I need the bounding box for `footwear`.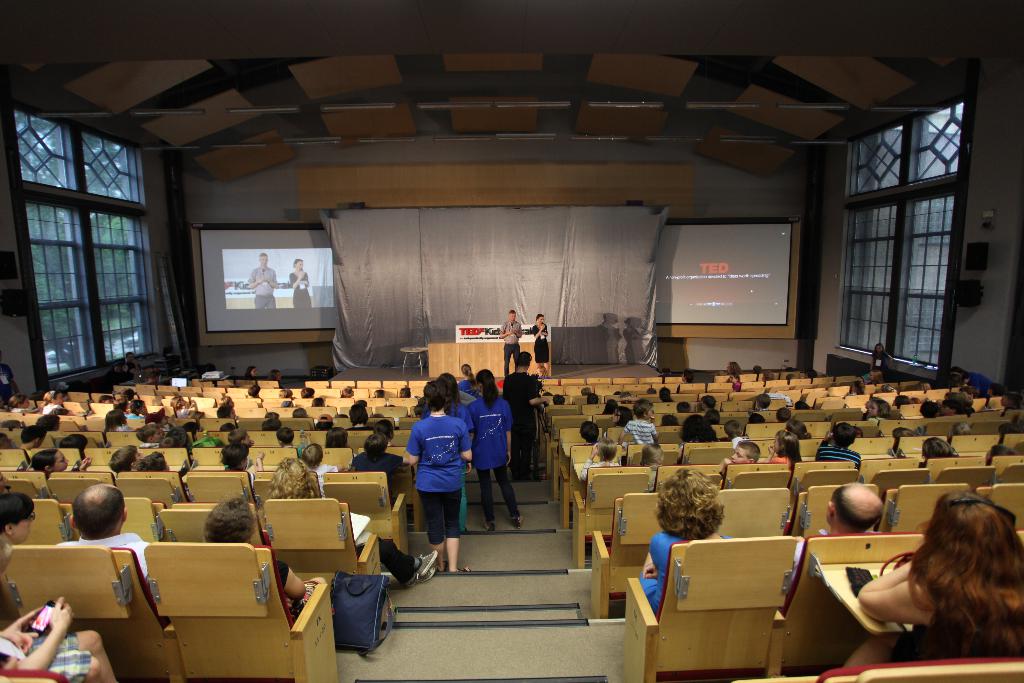
Here it is: crop(456, 566, 472, 576).
